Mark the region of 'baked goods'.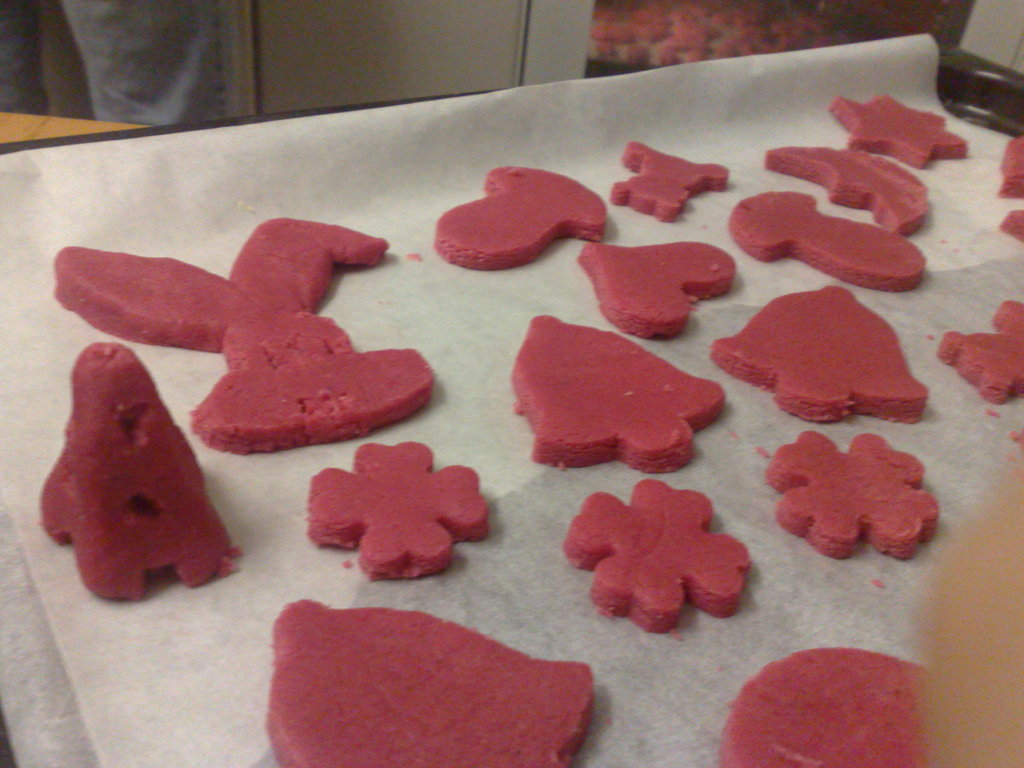
Region: (511,314,726,476).
